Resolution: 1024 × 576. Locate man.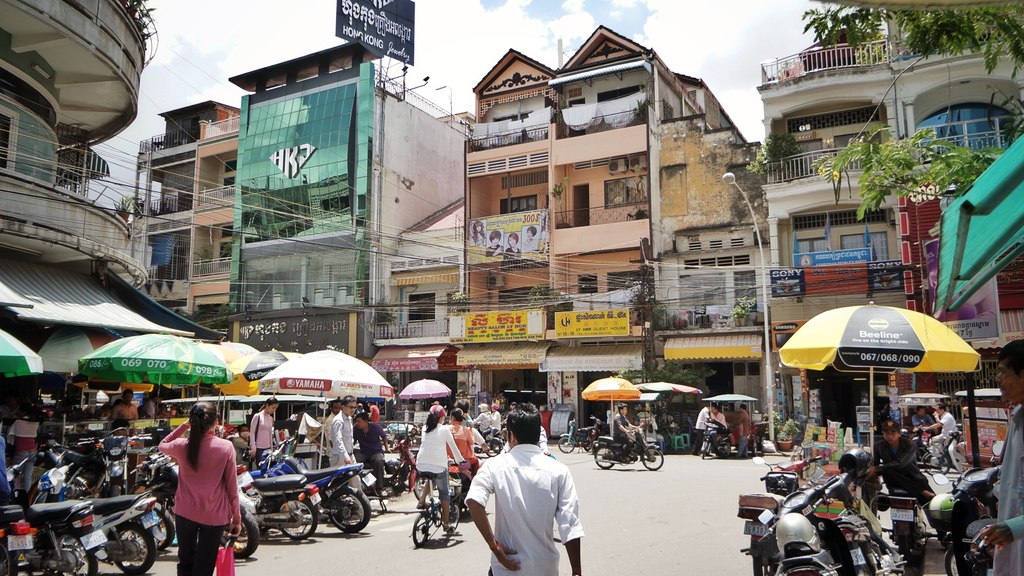
x1=696, y1=398, x2=710, y2=445.
